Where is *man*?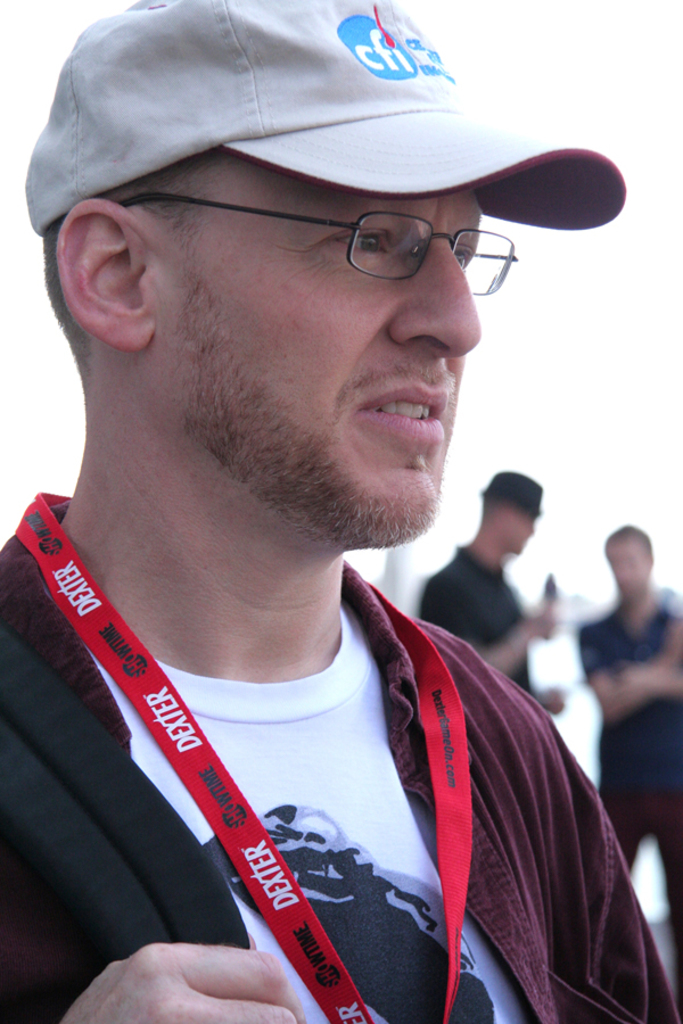
[x1=0, y1=9, x2=669, y2=1023].
